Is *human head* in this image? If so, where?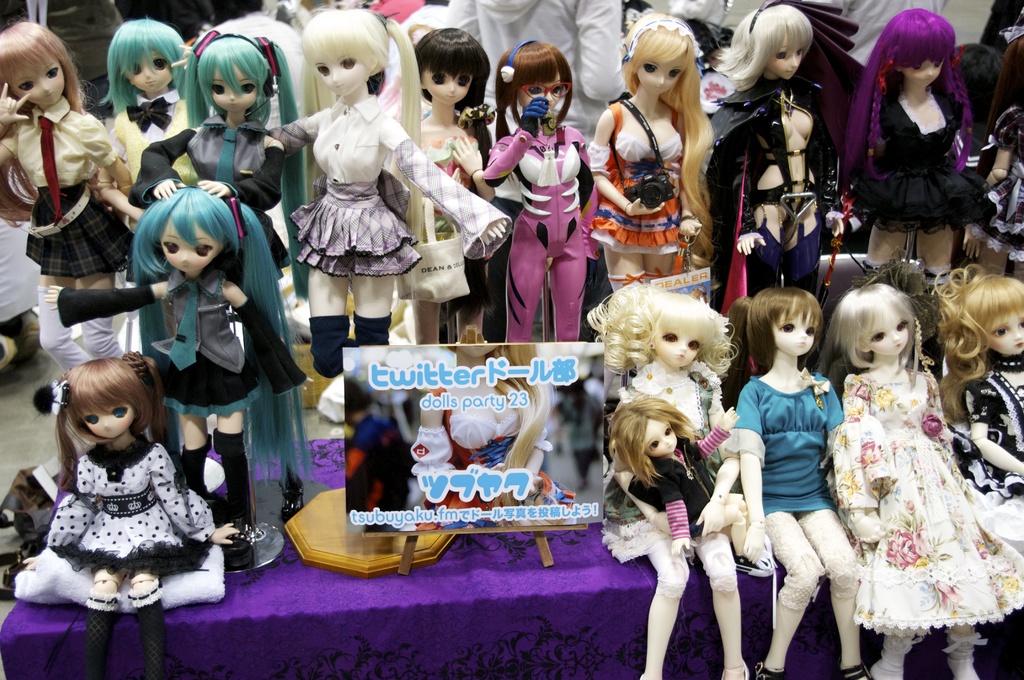
Yes, at <box>129,187,316,484</box>.
